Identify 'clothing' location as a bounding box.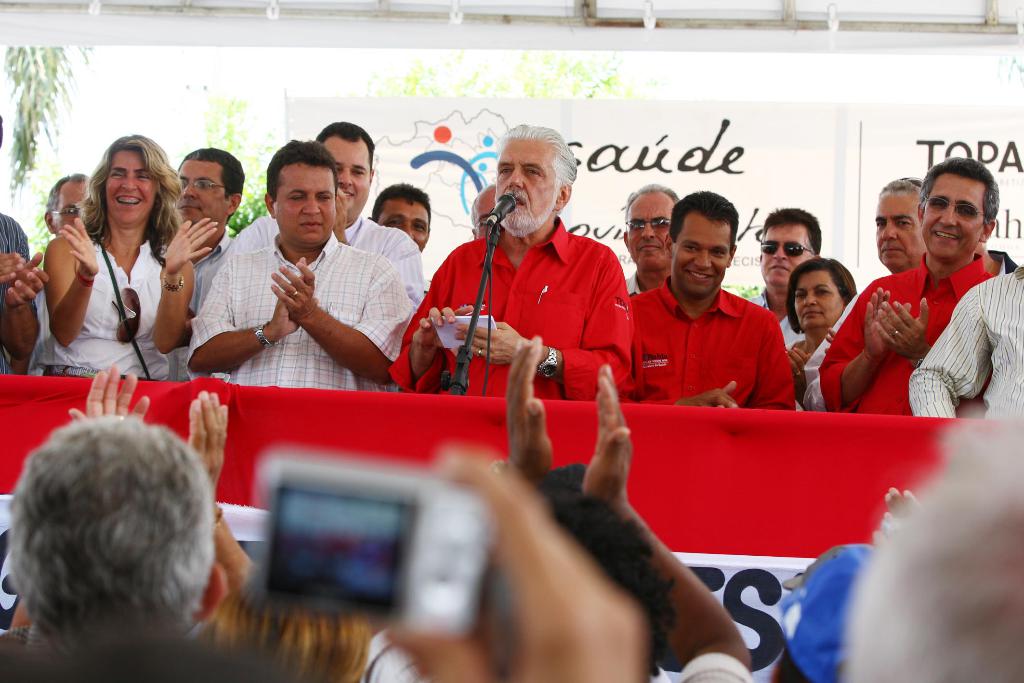
locate(323, 214, 430, 319).
